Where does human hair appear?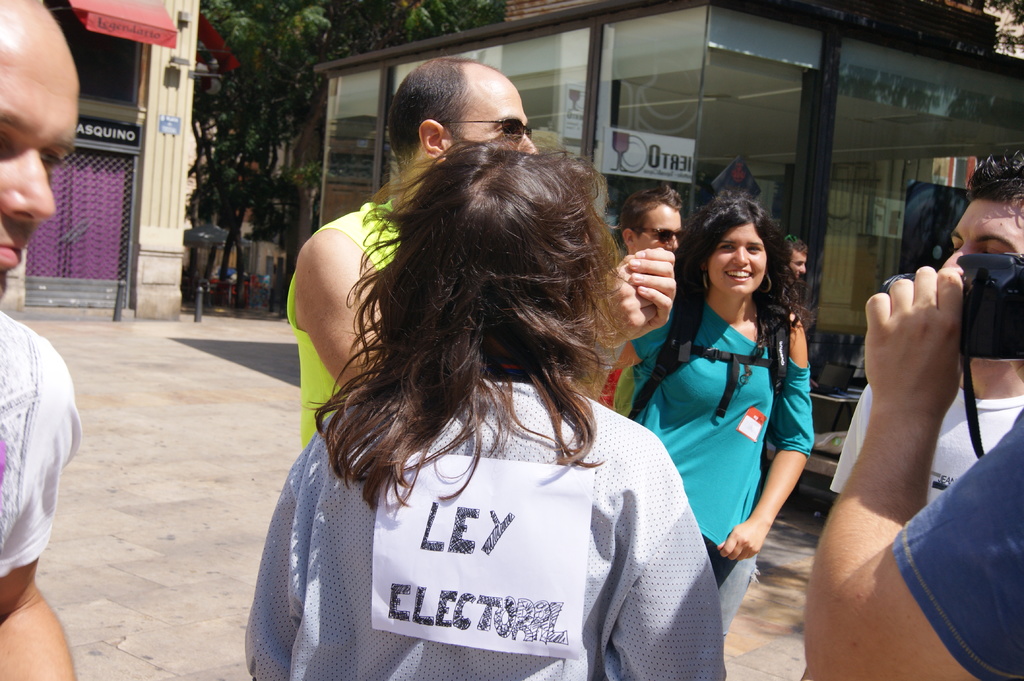
Appears at <bbox>385, 56, 465, 157</bbox>.
